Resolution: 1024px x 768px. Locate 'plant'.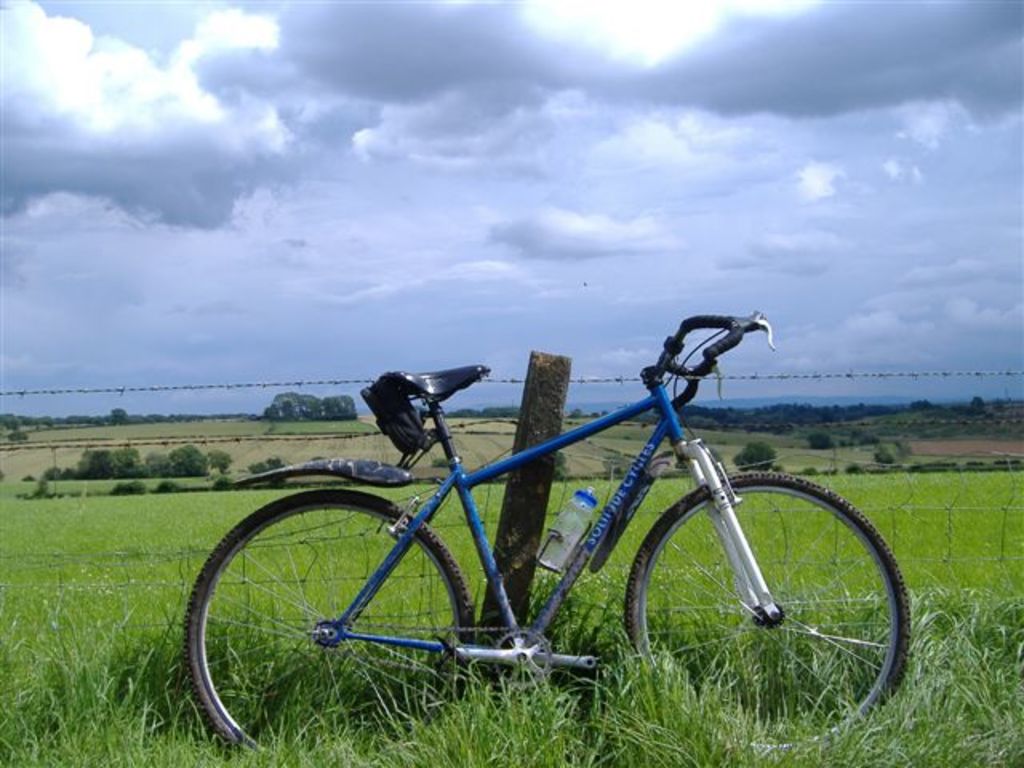
{"left": 734, "top": 434, "right": 779, "bottom": 478}.
